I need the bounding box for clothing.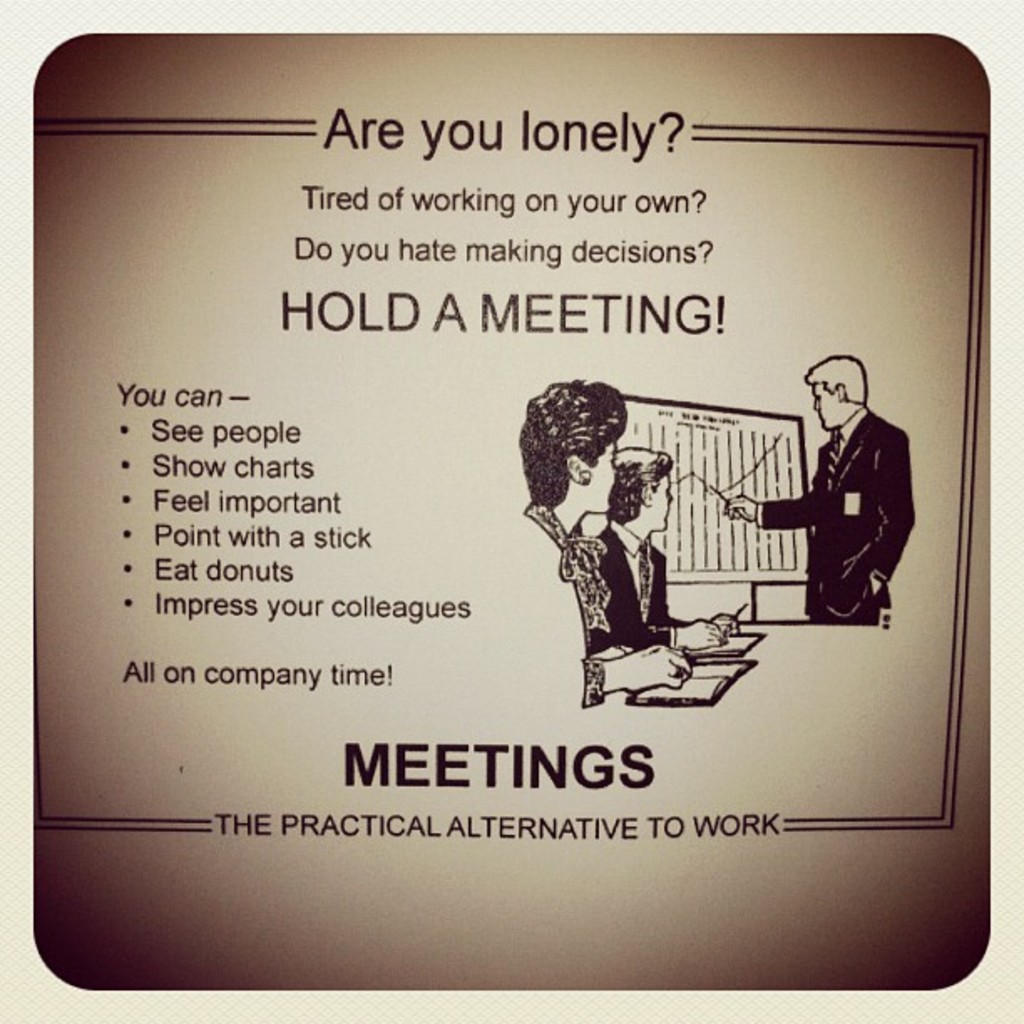
Here it is: 529 524 624 730.
